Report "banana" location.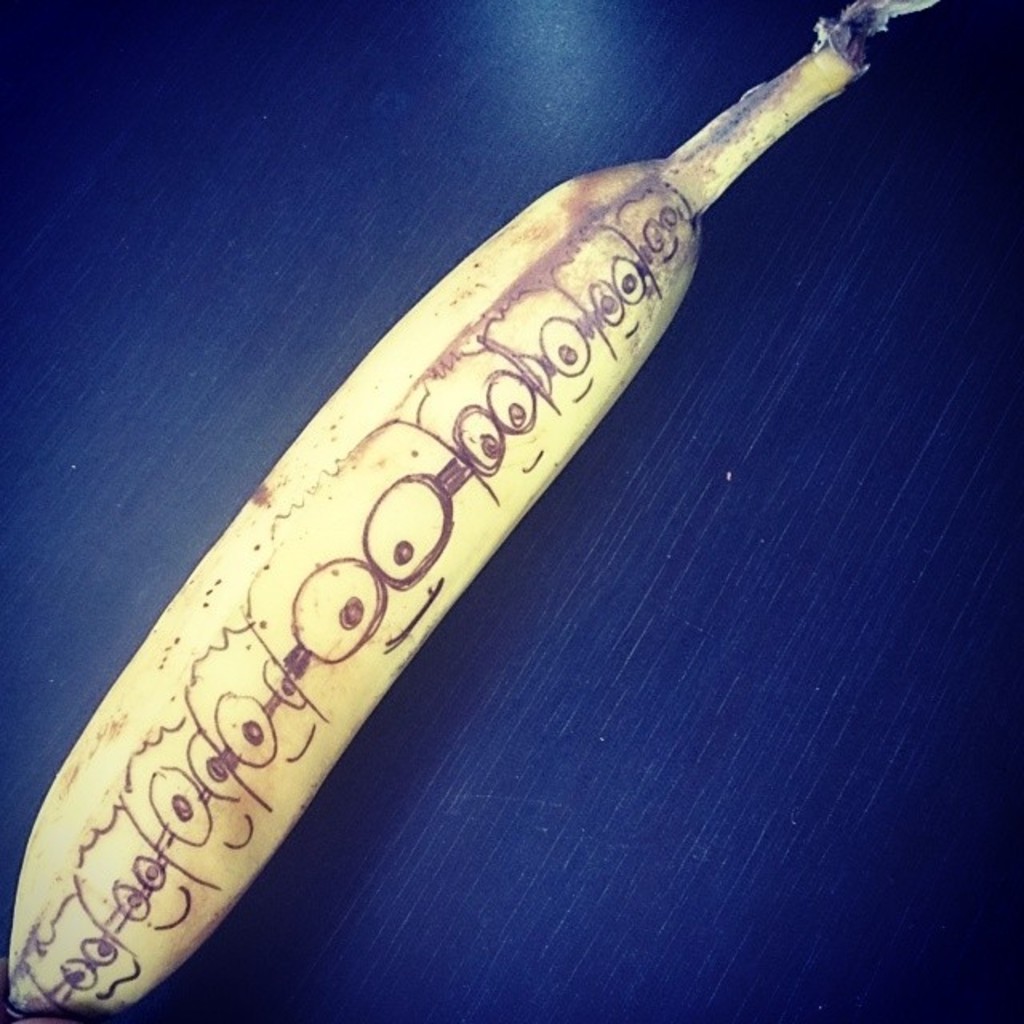
Report: {"left": 80, "top": 10, "right": 883, "bottom": 1023}.
